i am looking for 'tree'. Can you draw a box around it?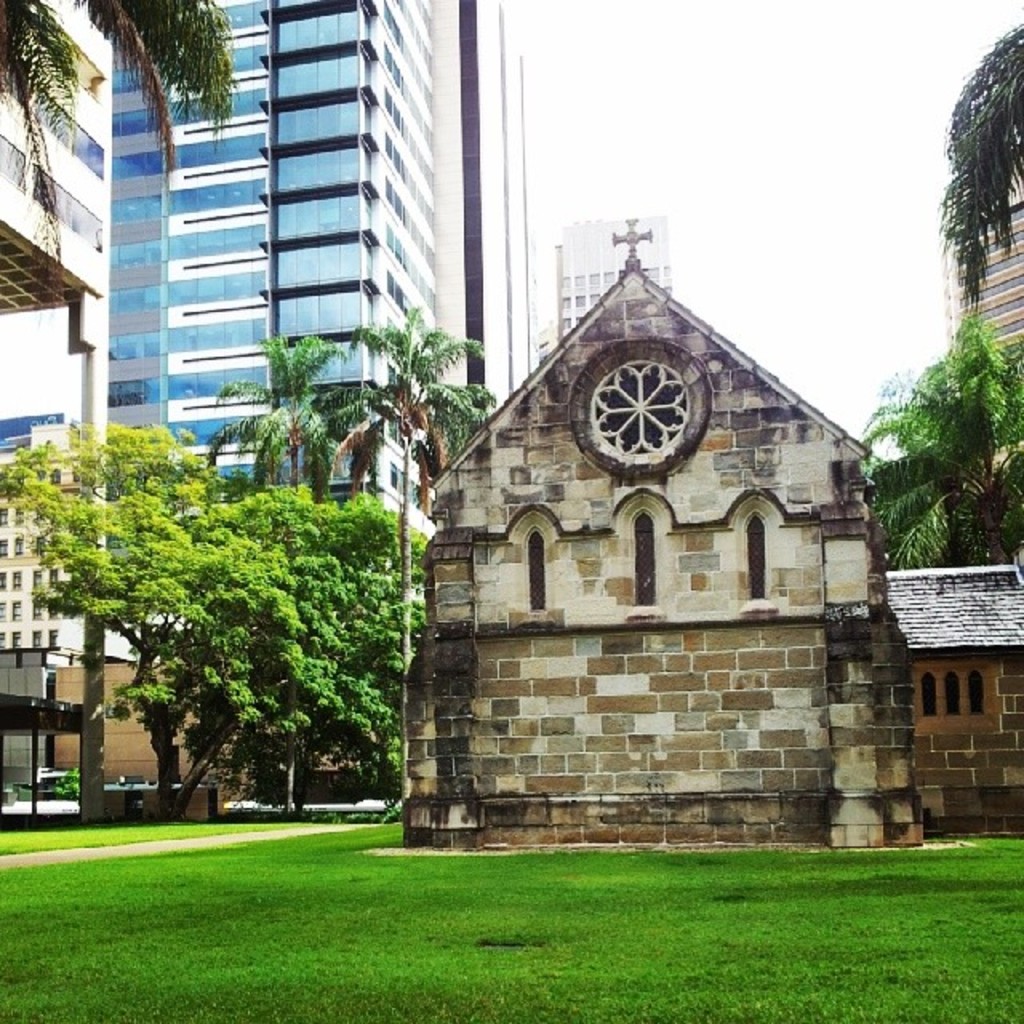
Sure, the bounding box is <bbox>931, 18, 1022, 309</bbox>.
